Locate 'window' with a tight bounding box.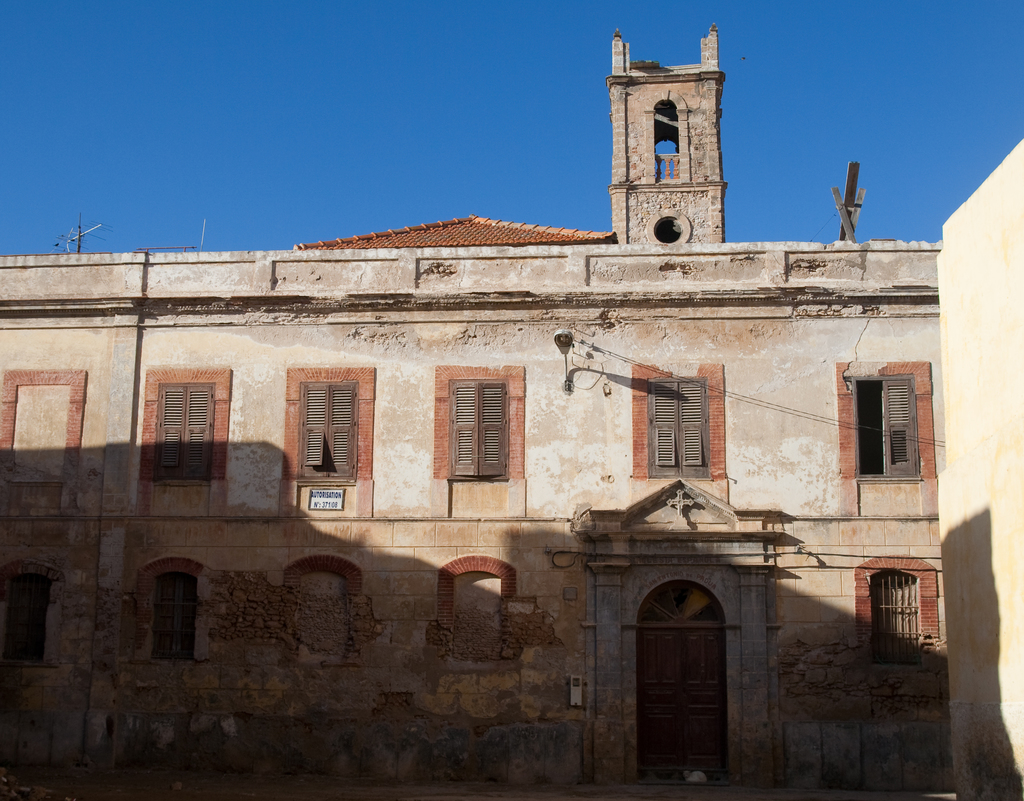
(854, 554, 963, 668).
